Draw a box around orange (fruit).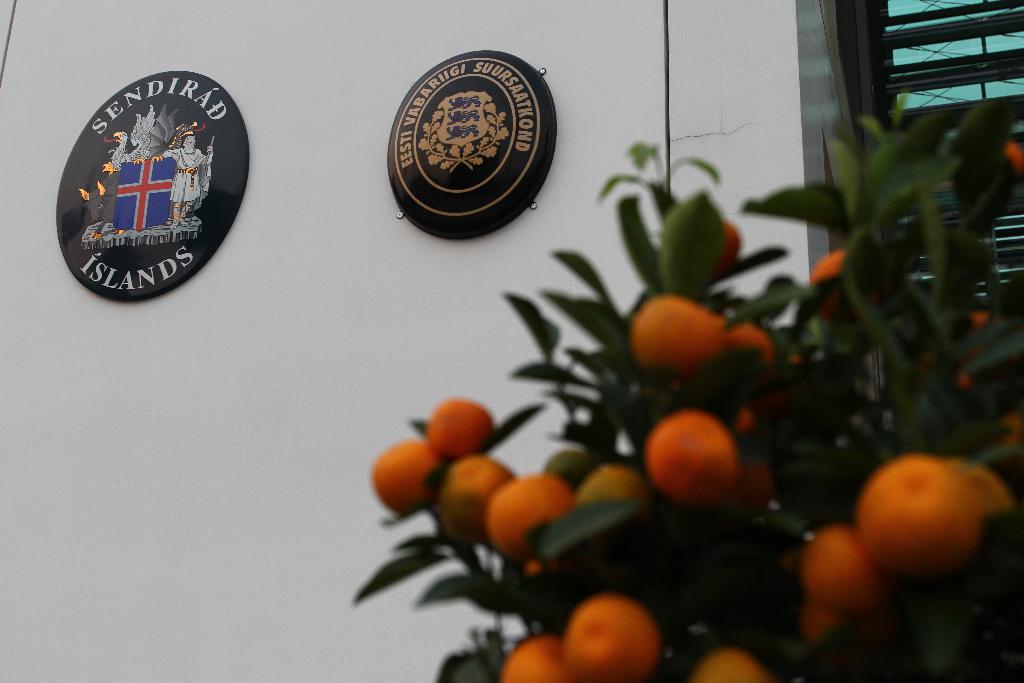
crop(442, 459, 510, 504).
